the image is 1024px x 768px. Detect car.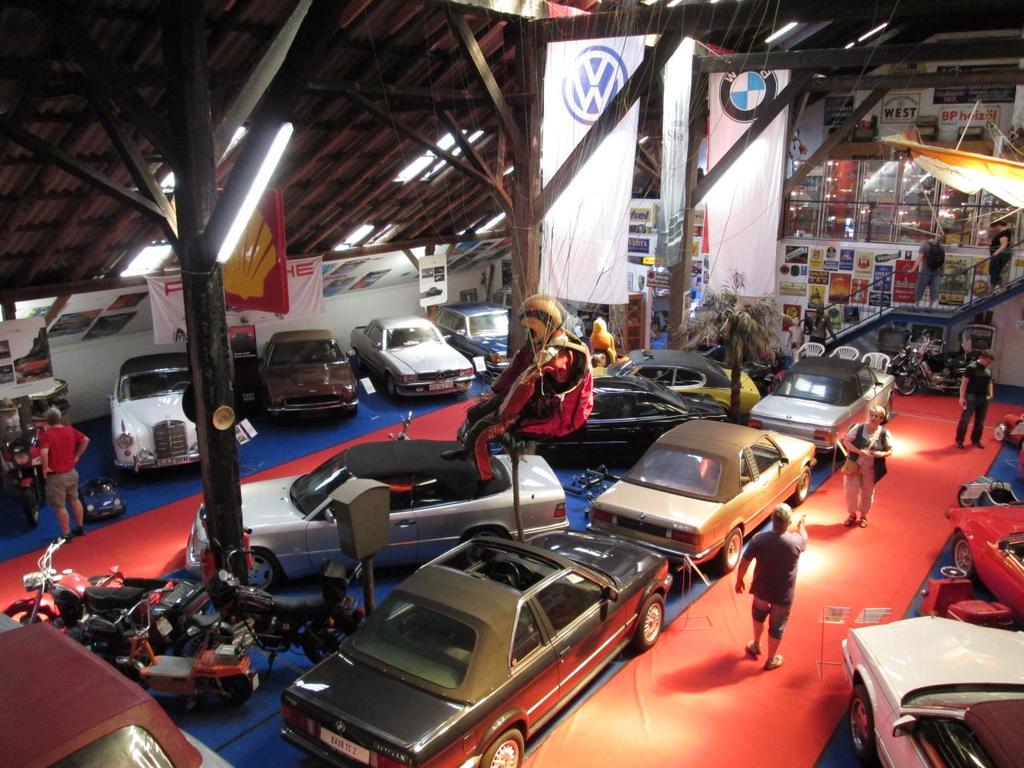
Detection: rect(0, 602, 235, 767).
